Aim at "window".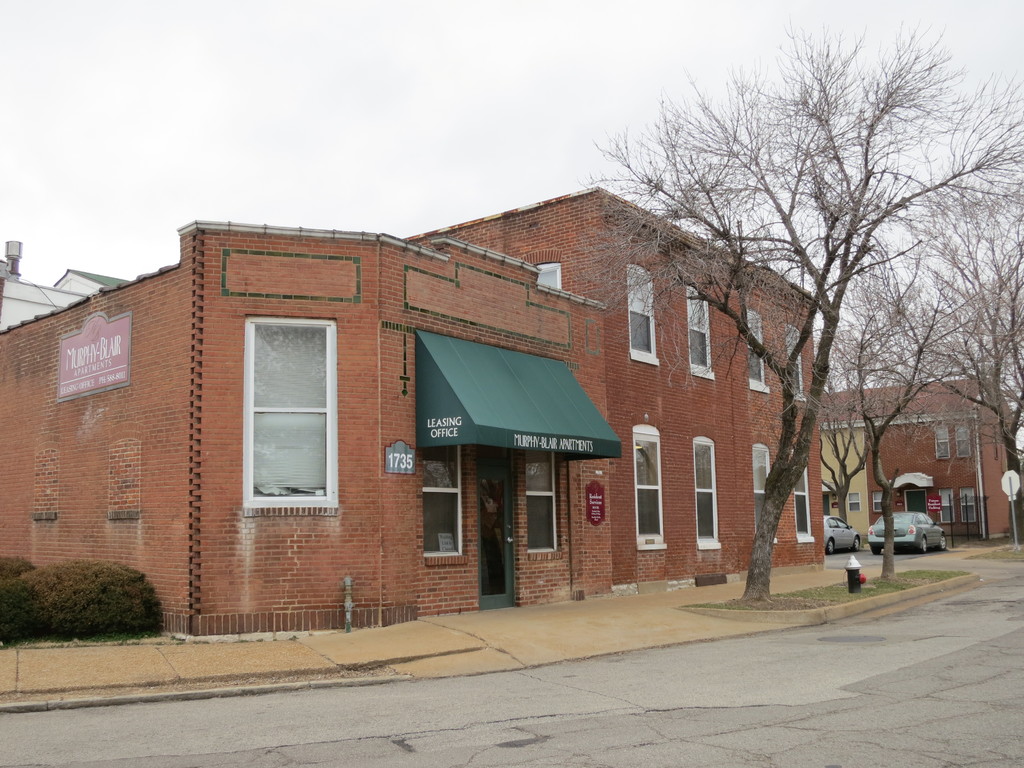
Aimed at x1=527, y1=446, x2=558, y2=554.
